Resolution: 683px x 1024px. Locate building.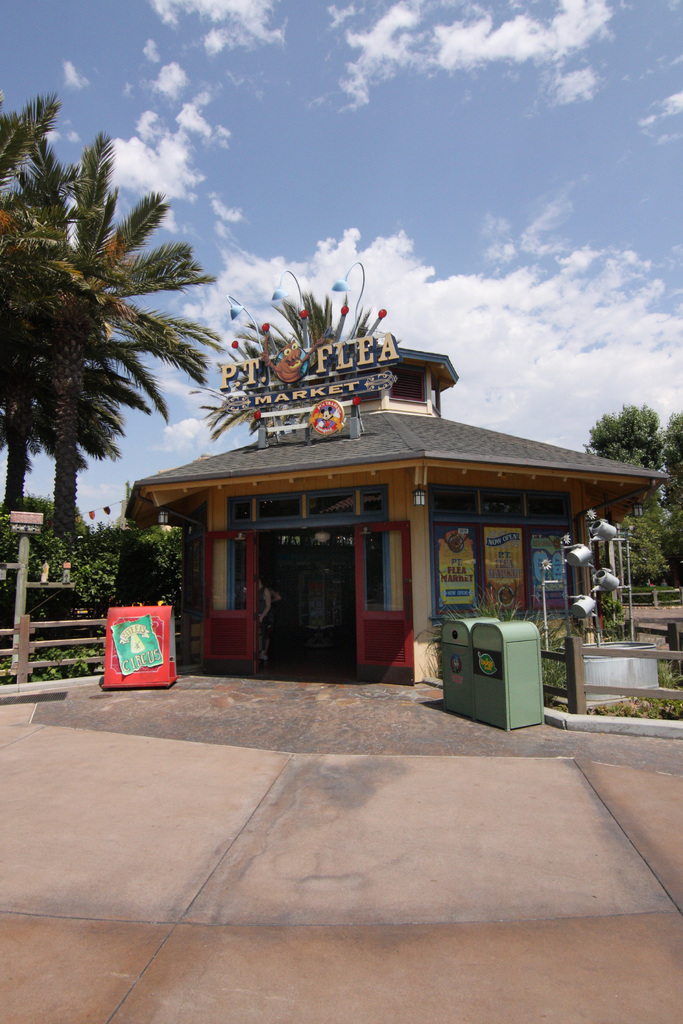
[x1=117, y1=259, x2=670, y2=679].
